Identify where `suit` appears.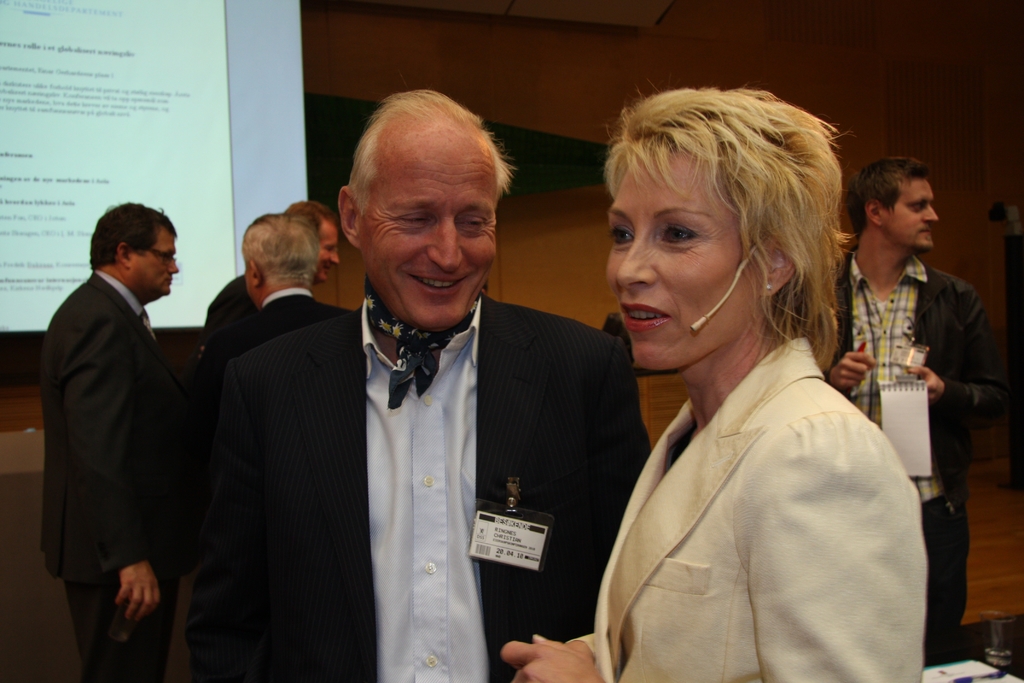
Appears at <region>570, 336, 928, 682</region>.
